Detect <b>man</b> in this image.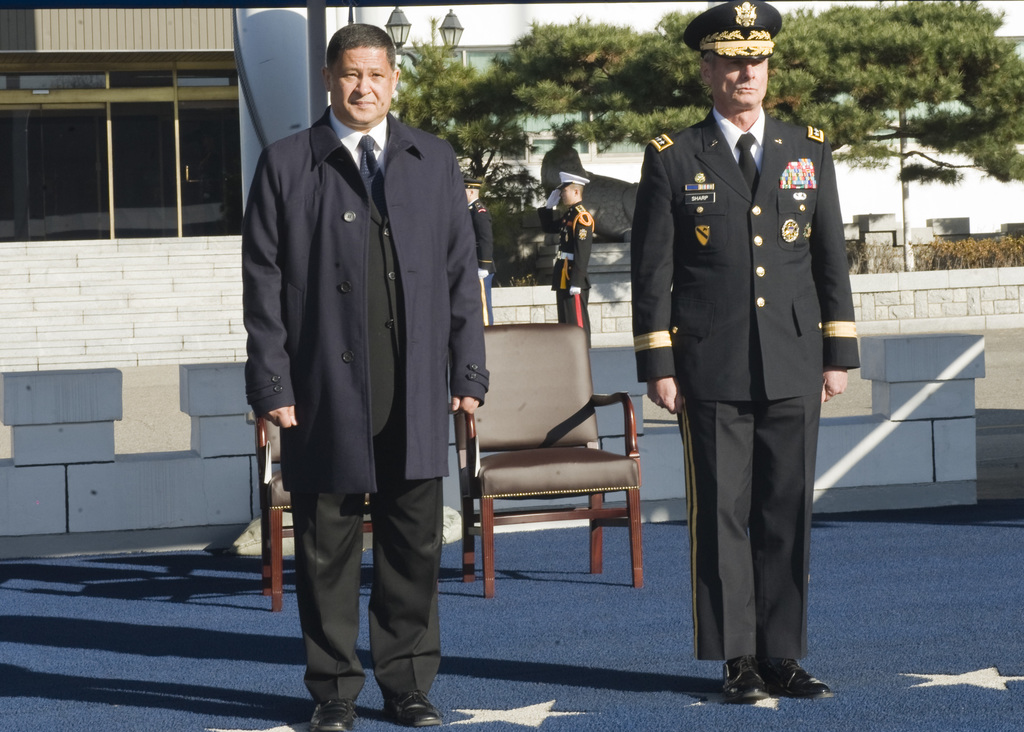
Detection: [x1=646, y1=0, x2=858, y2=726].
